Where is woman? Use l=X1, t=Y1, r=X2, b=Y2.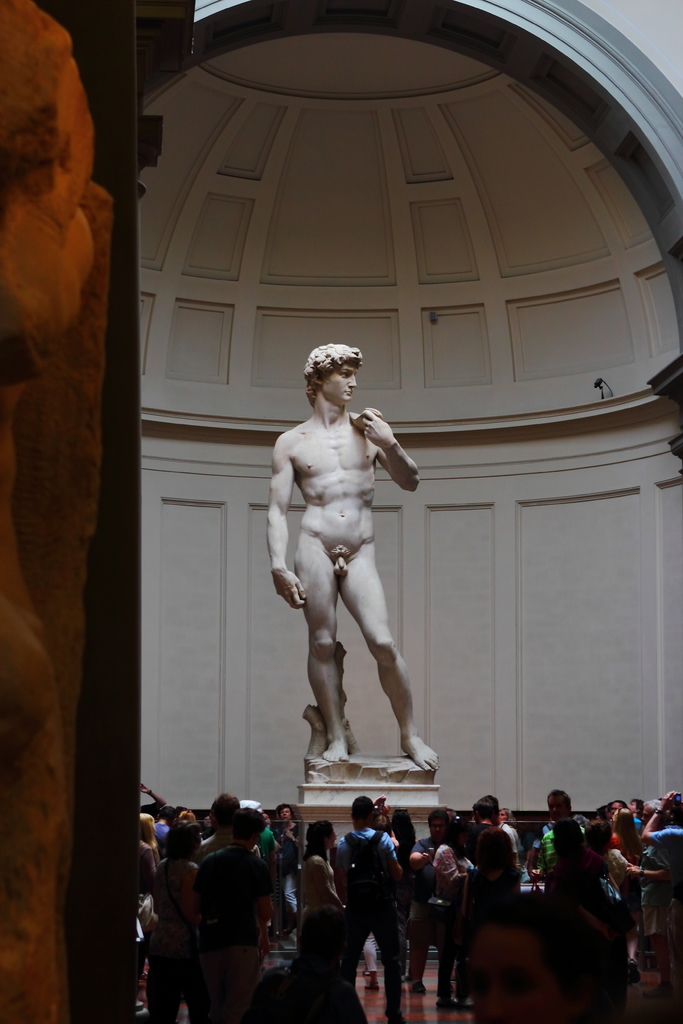
l=142, t=822, r=208, b=1022.
